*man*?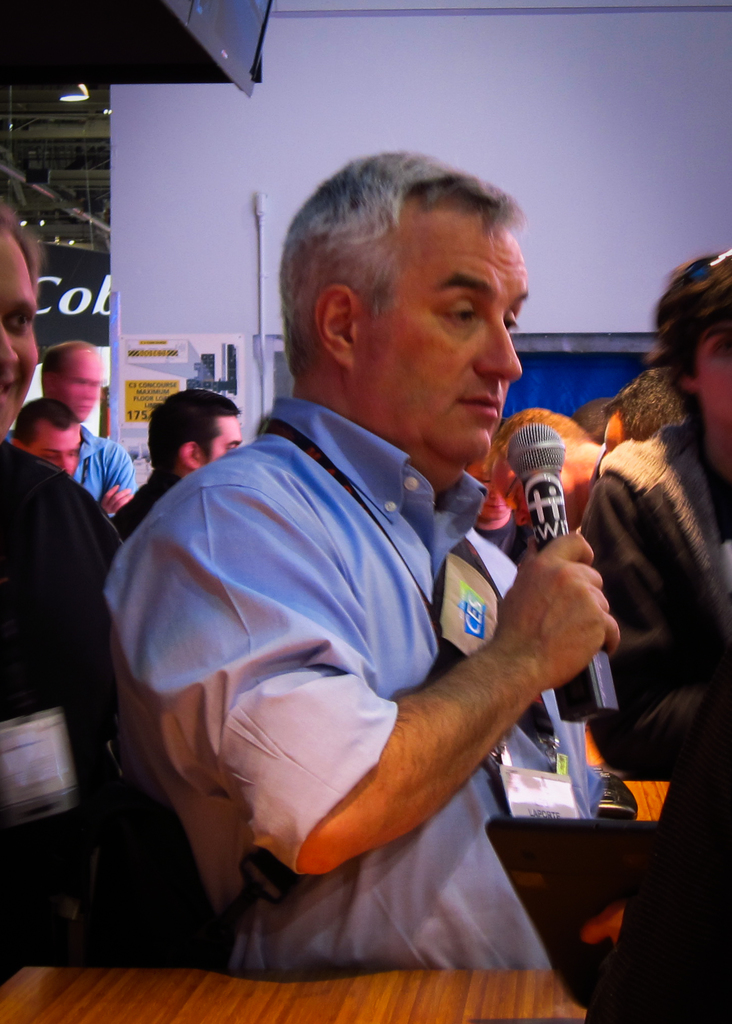
111, 389, 248, 536
